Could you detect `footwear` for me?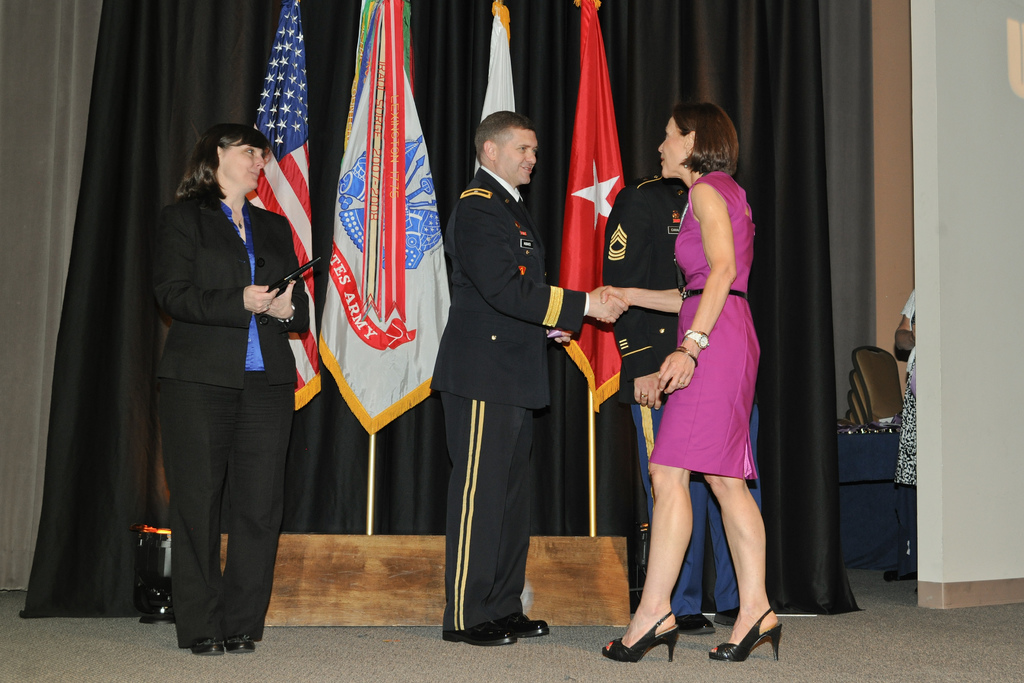
Detection result: bbox=(502, 613, 551, 636).
